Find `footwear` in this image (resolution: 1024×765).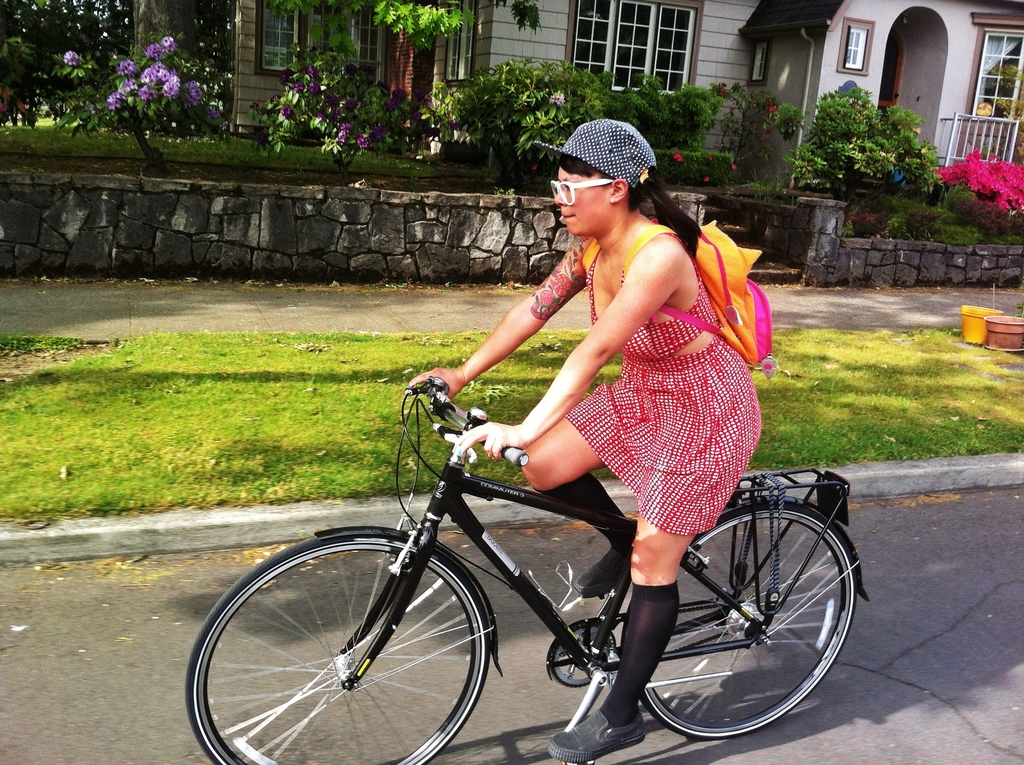
{"left": 573, "top": 544, "right": 634, "bottom": 604}.
